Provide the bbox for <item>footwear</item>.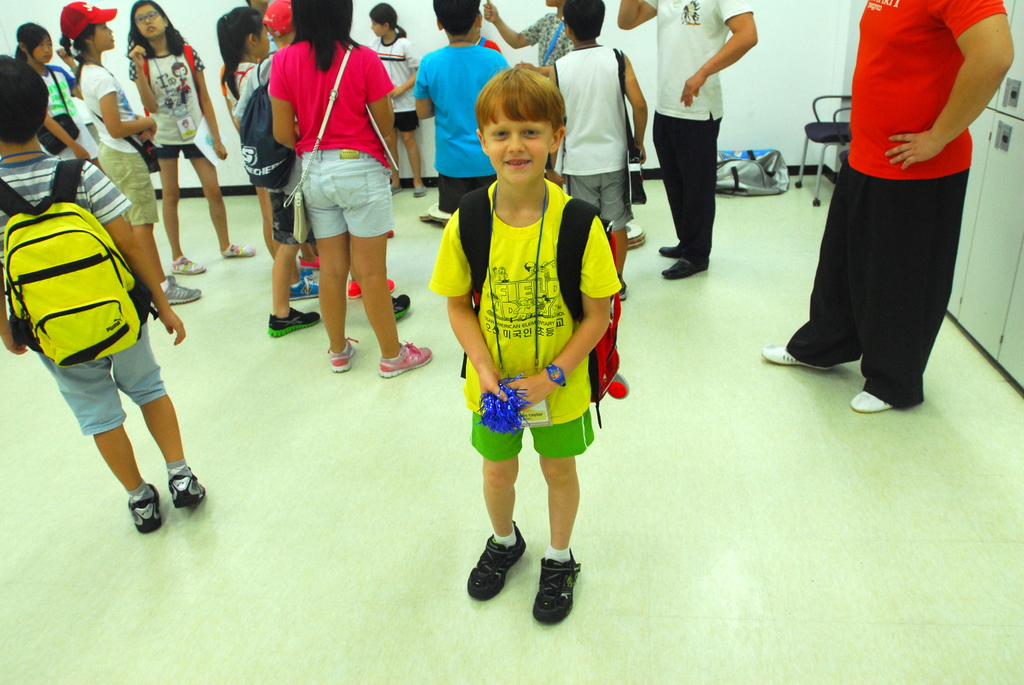
left=171, top=256, right=207, bottom=272.
